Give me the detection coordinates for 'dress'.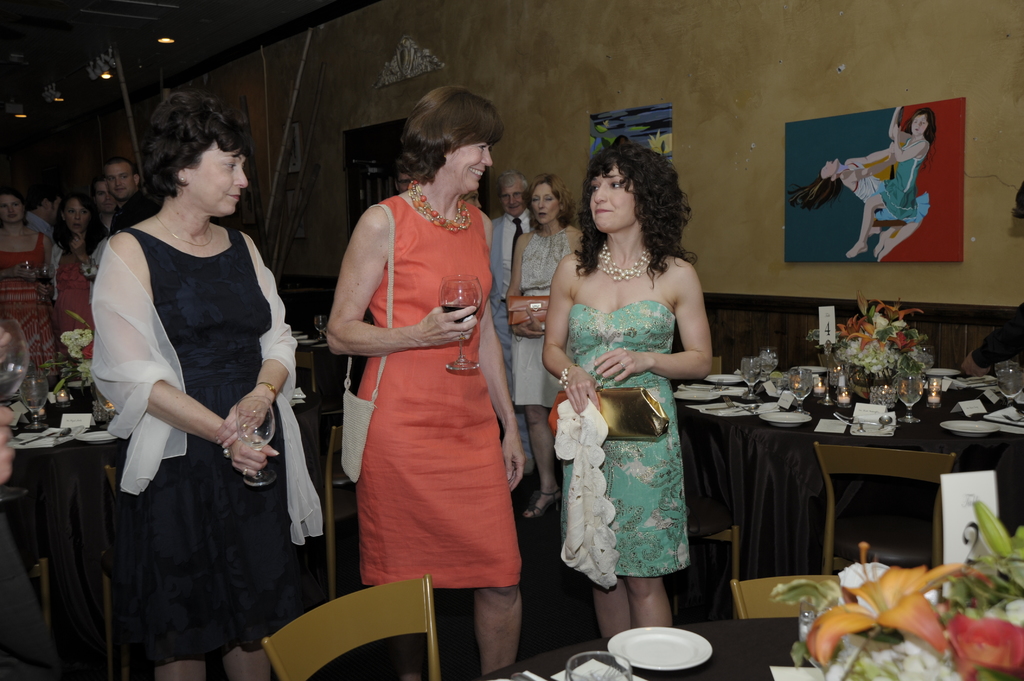
Rect(0, 223, 58, 376).
